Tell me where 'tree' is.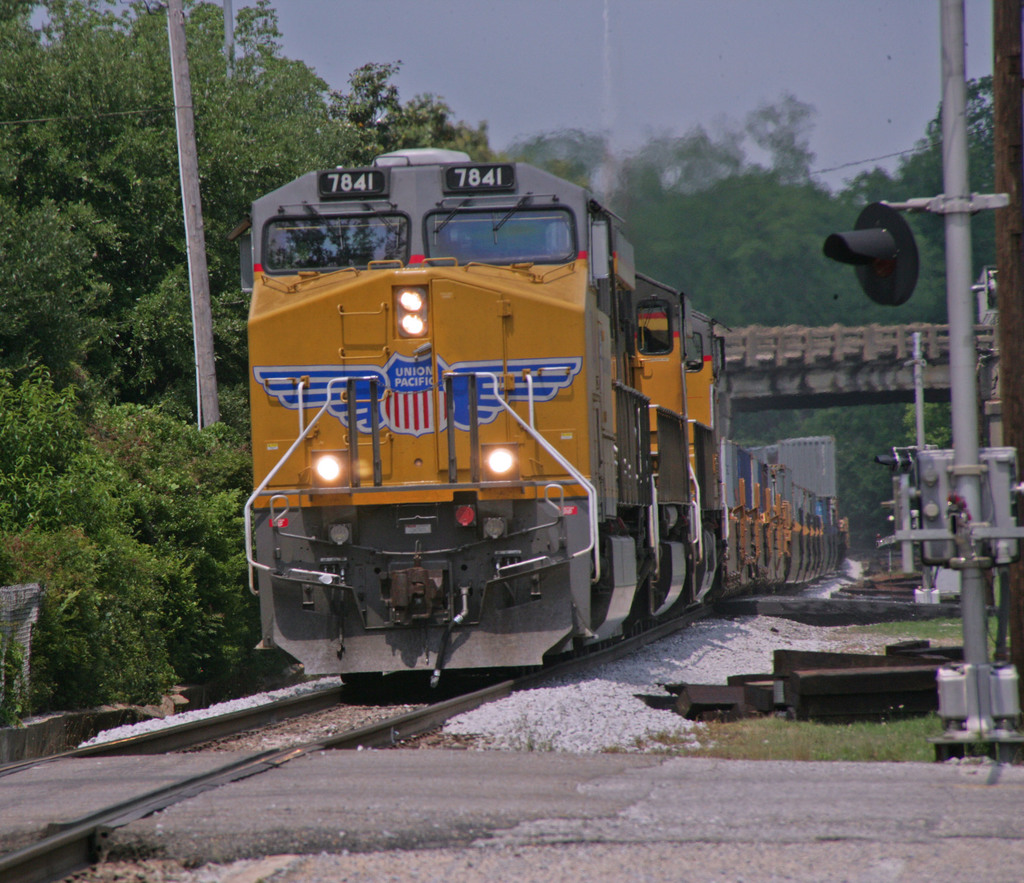
'tree' is at (left=693, top=171, right=955, bottom=532).
